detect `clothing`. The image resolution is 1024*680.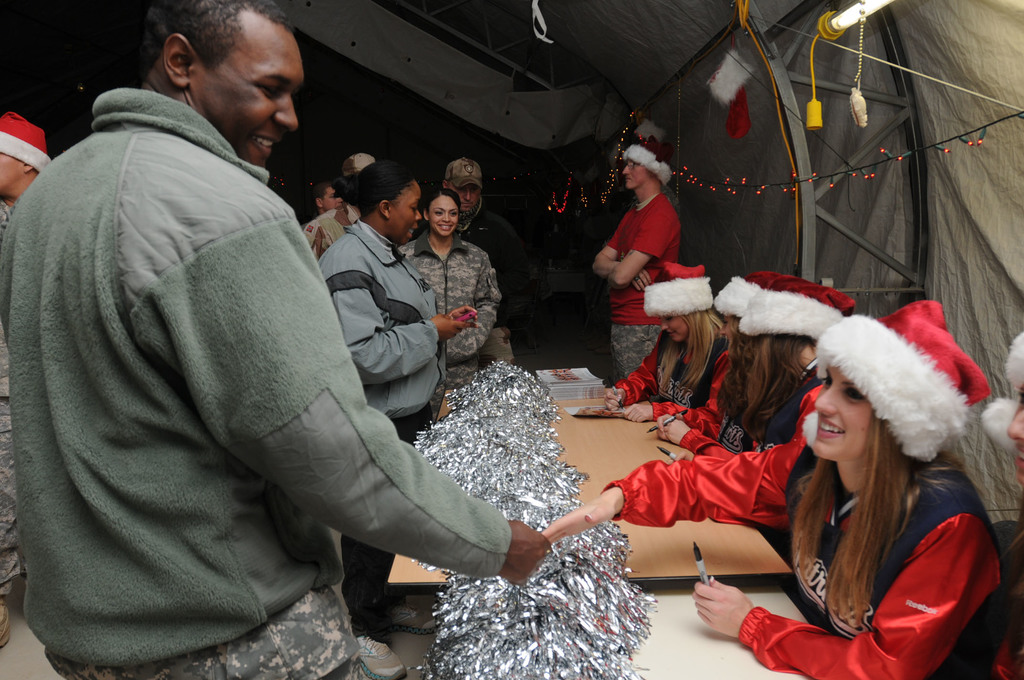
[300,202,367,263].
